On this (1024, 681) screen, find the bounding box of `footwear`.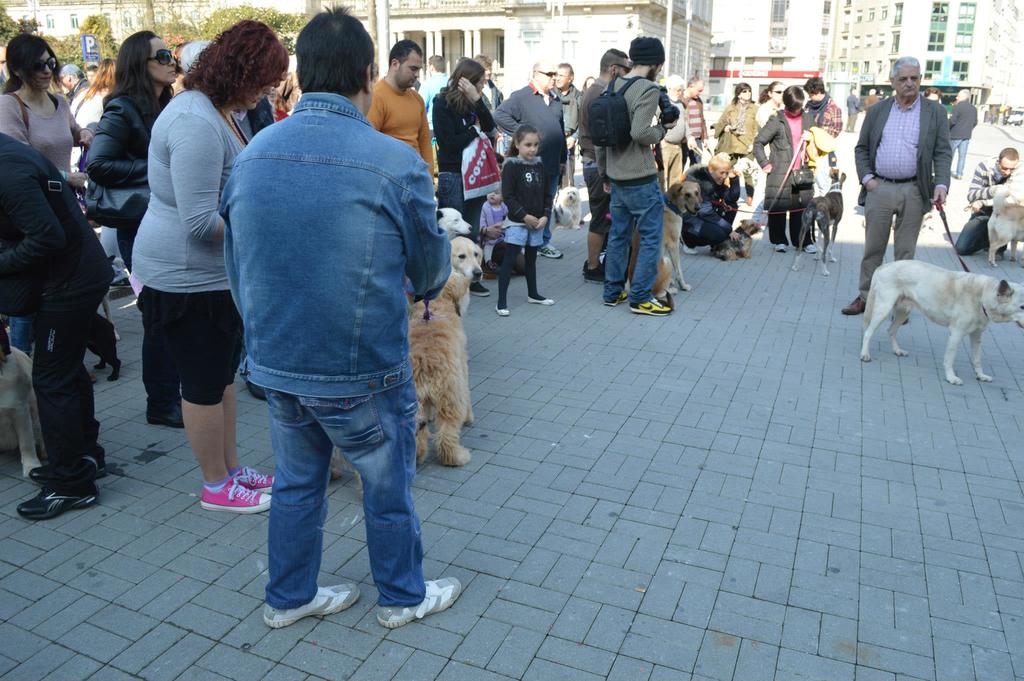
Bounding box: [left=372, top=578, right=462, bottom=627].
